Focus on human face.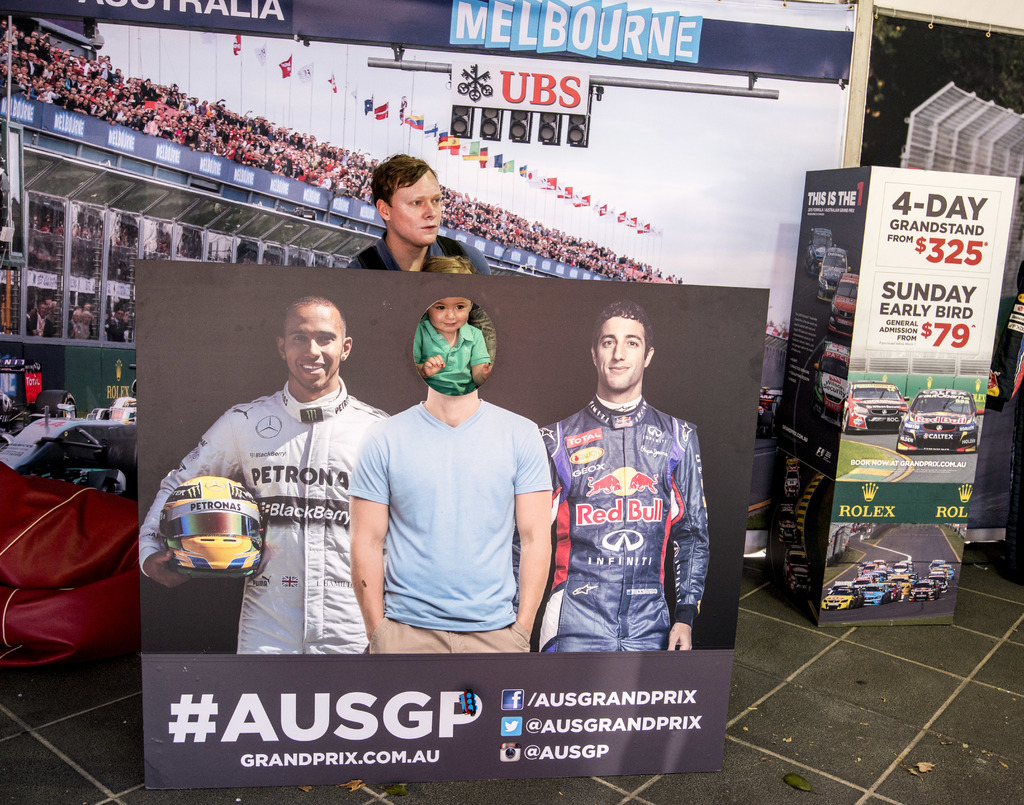
Focused at Rect(387, 168, 436, 245).
